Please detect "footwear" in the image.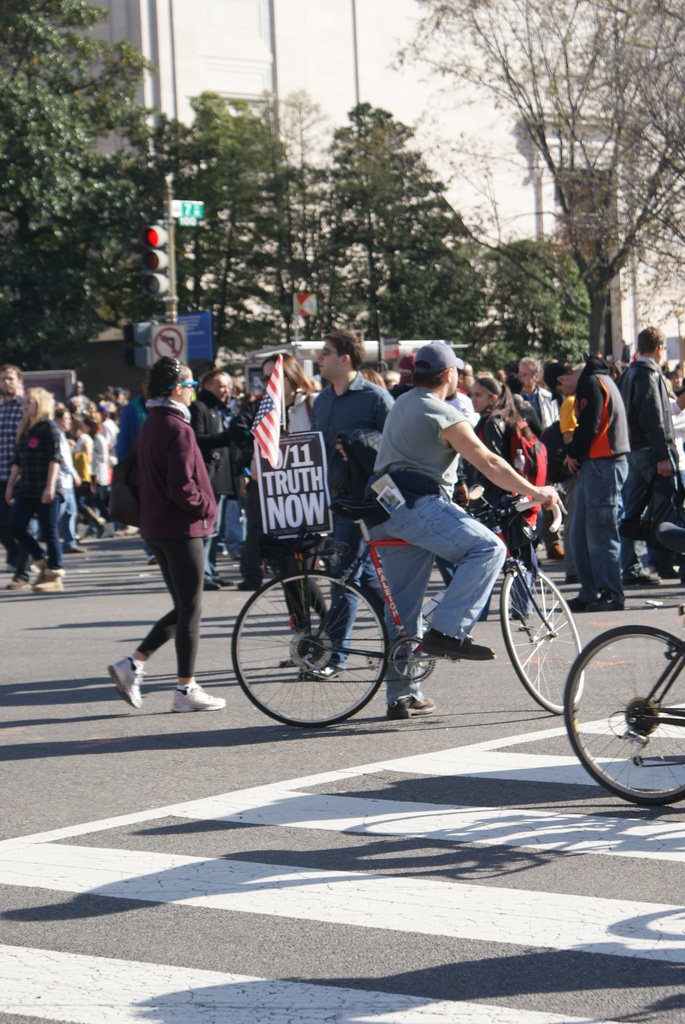
<region>591, 585, 627, 606</region>.
